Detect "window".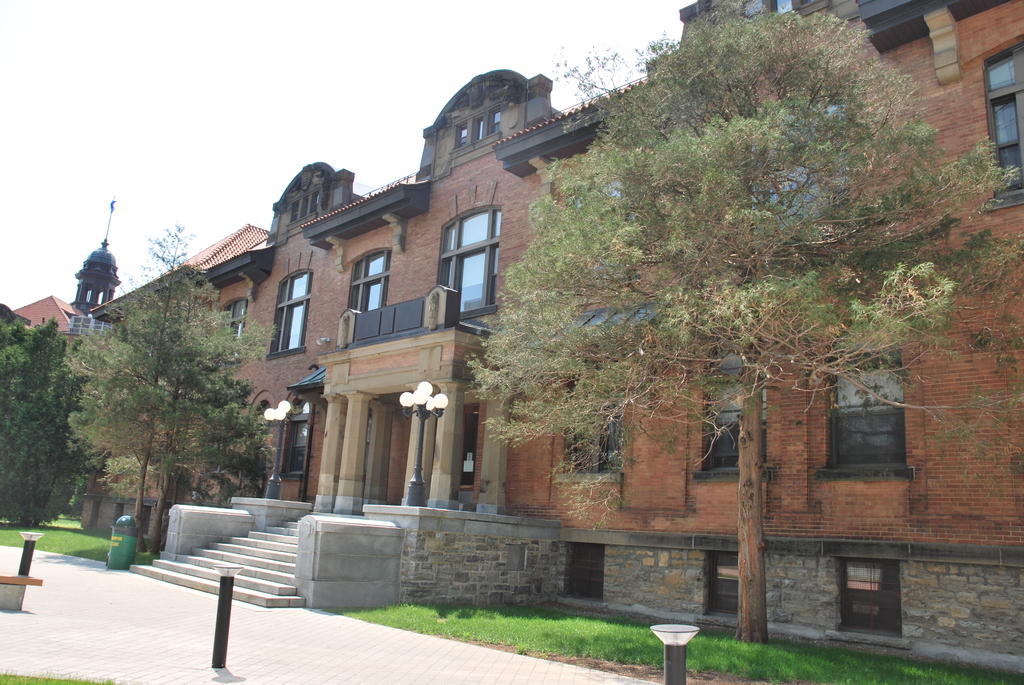
Detected at {"left": 986, "top": 50, "right": 1023, "bottom": 191}.
